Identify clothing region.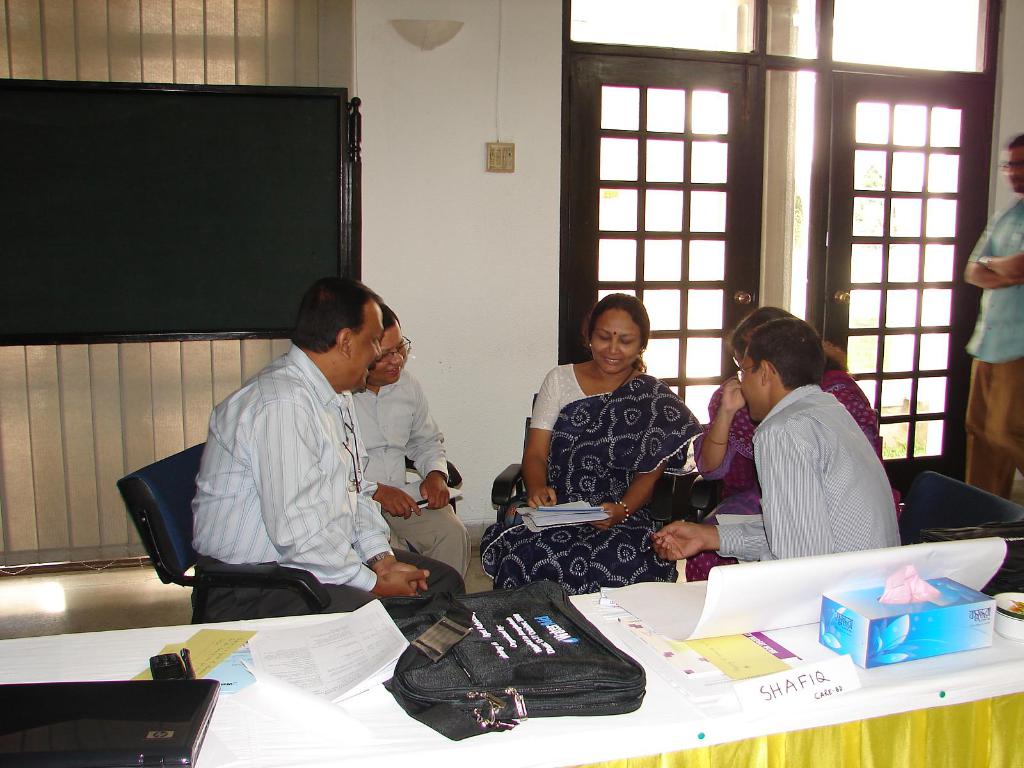
Region: select_region(480, 361, 703, 596).
